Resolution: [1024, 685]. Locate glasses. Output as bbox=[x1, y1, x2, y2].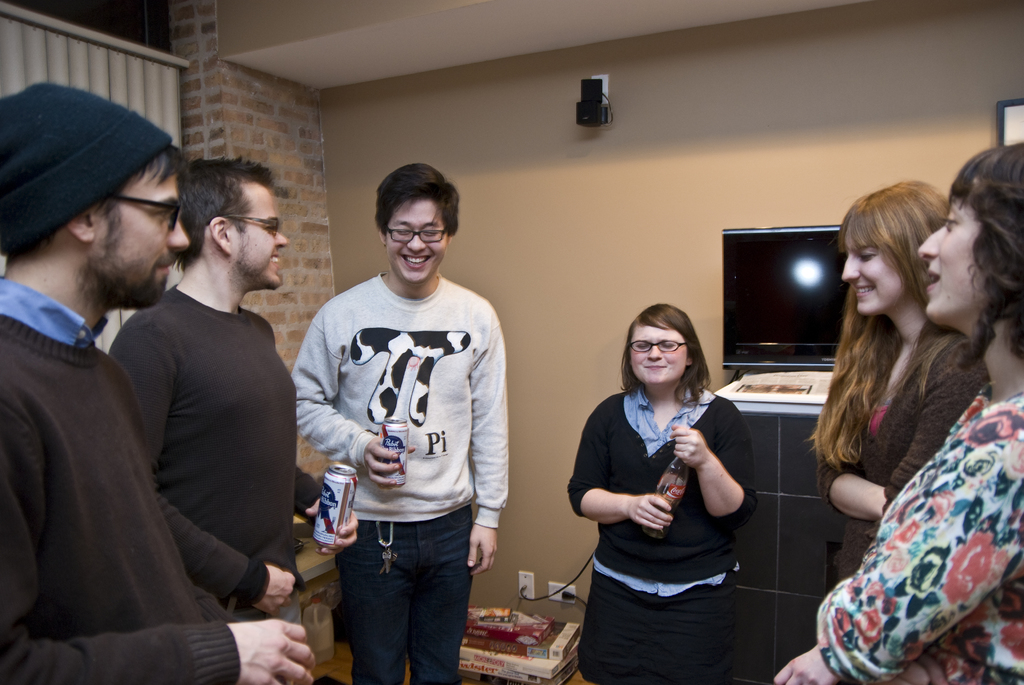
bbox=[112, 194, 182, 230].
